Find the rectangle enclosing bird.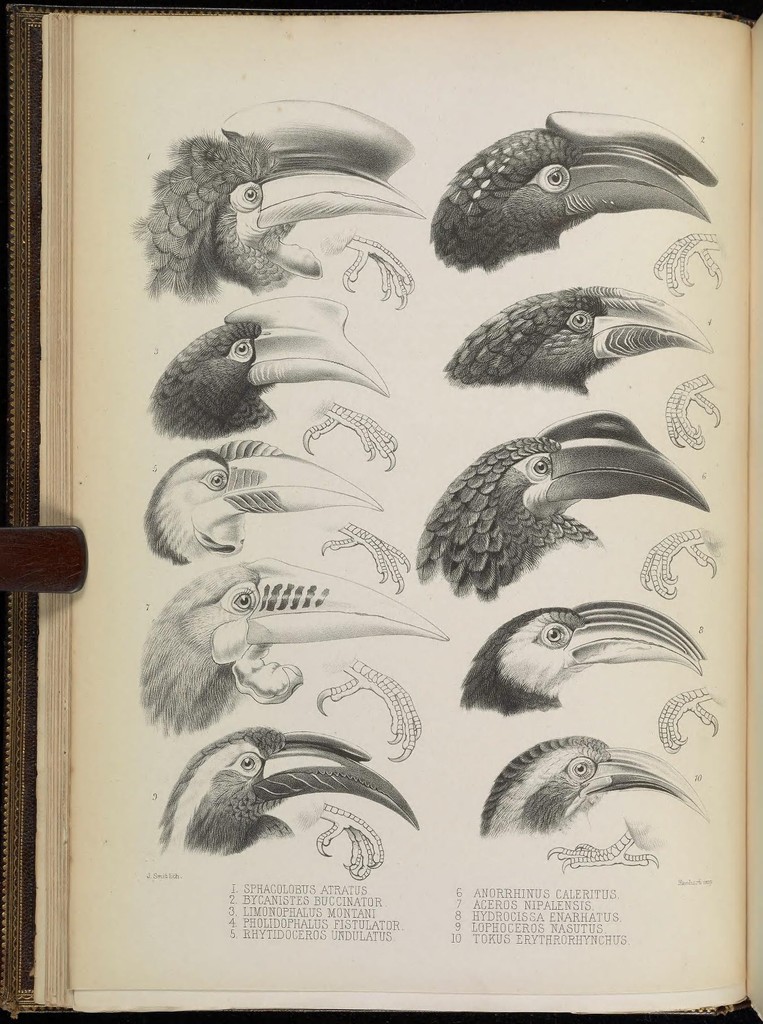
(left=404, top=407, right=712, bottom=600).
